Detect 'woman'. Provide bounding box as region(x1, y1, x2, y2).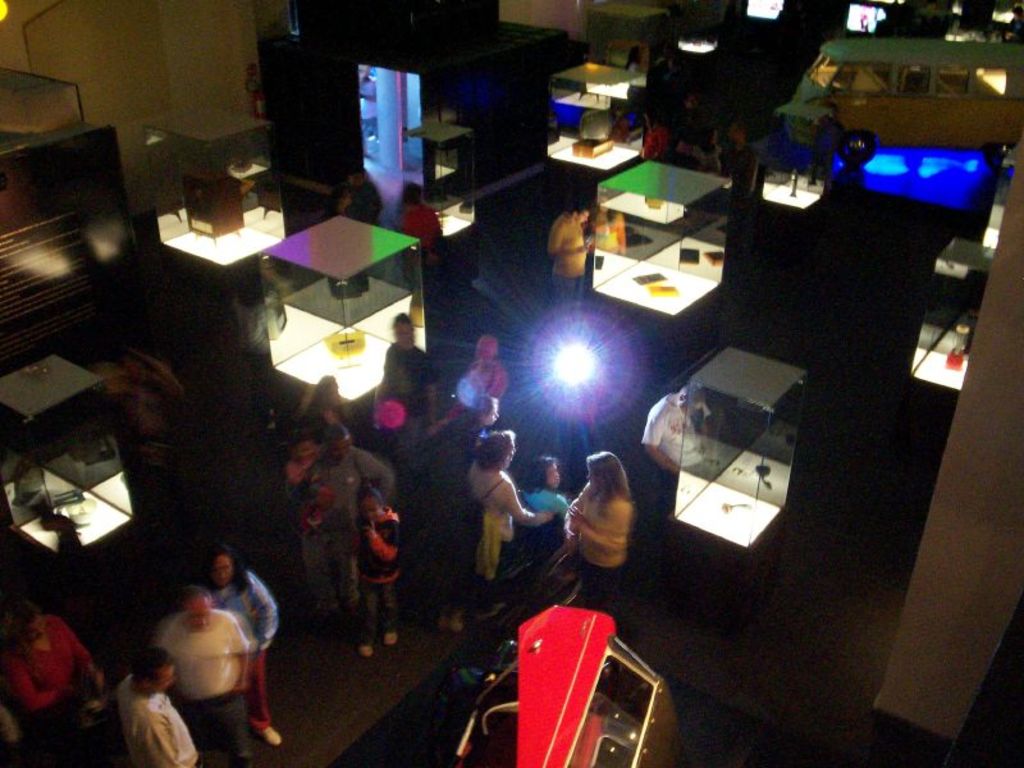
region(435, 397, 500, 522).
